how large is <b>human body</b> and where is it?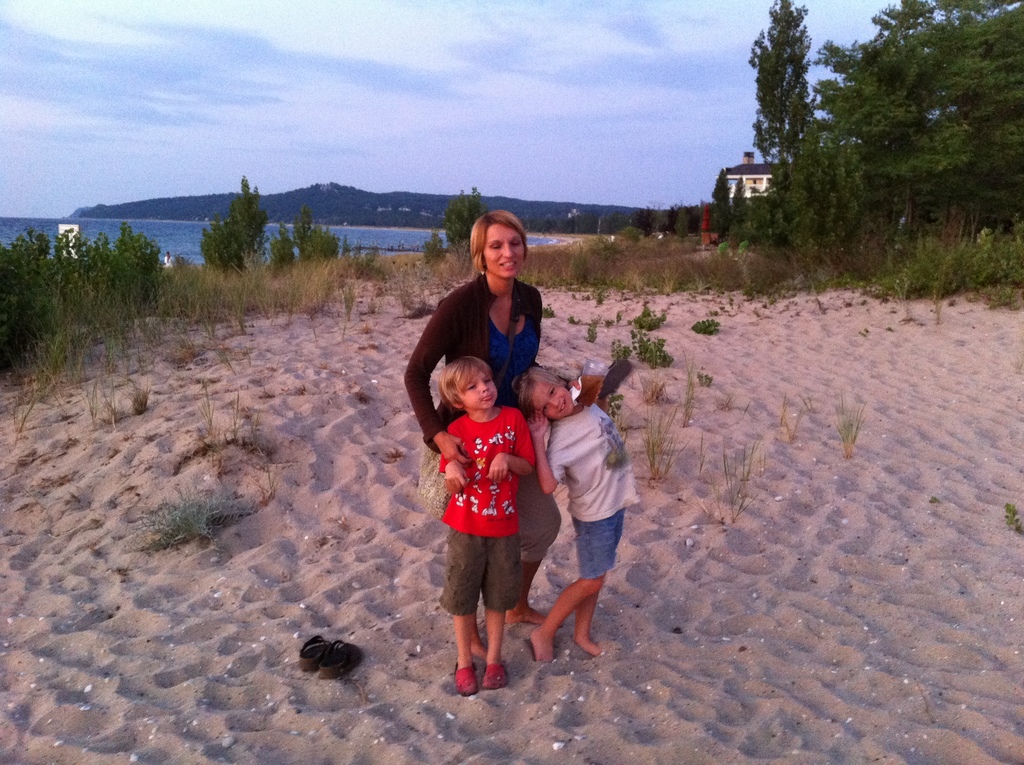
Bounding box: locate(406, 214, 562, 620).
